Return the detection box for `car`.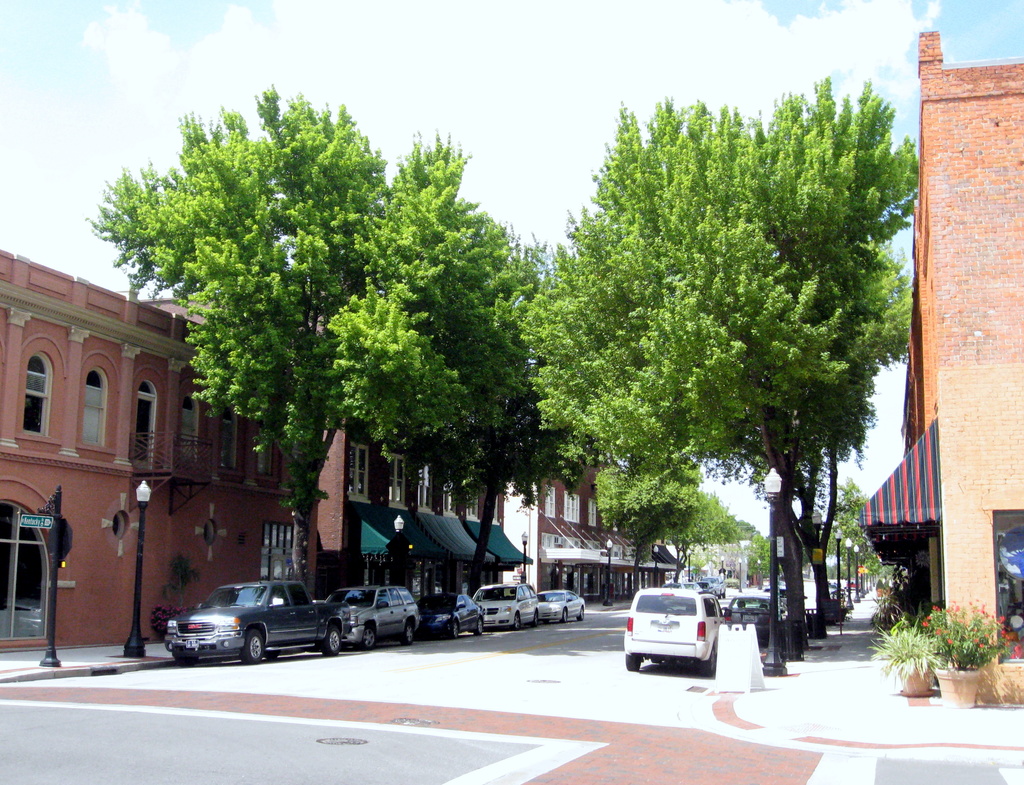
x1=327 y1=579 x2=425 y2=658.
